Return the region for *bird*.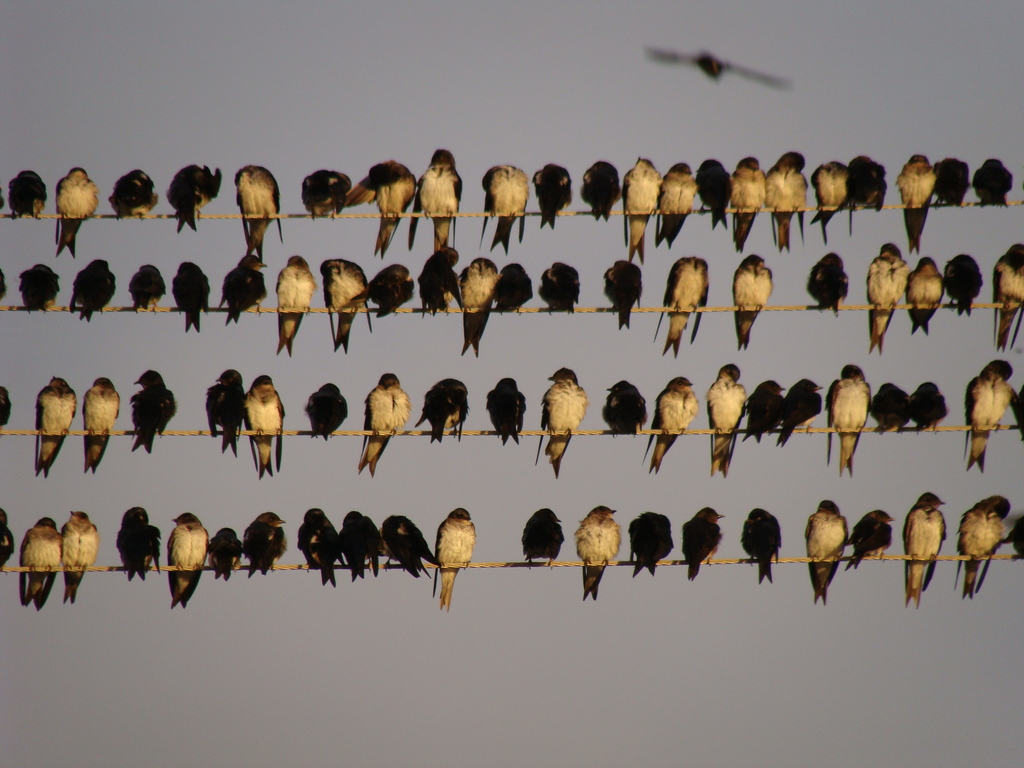
rect(318, 254, 375, 353).
